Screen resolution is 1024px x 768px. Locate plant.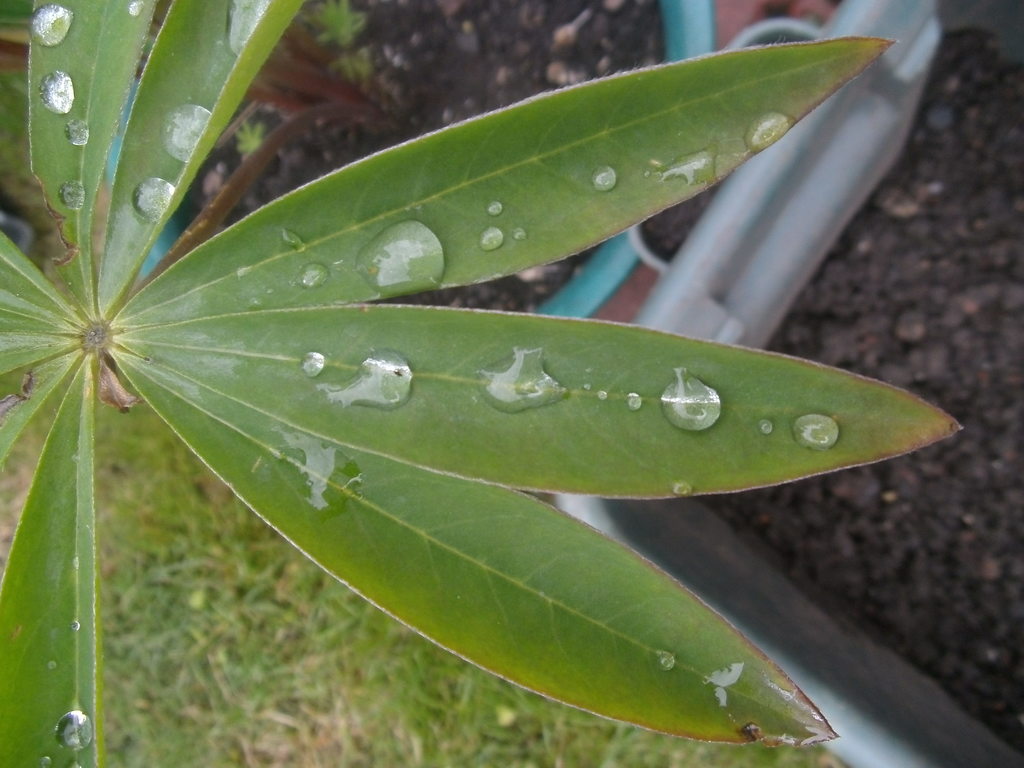
(0,0,1023,767).
